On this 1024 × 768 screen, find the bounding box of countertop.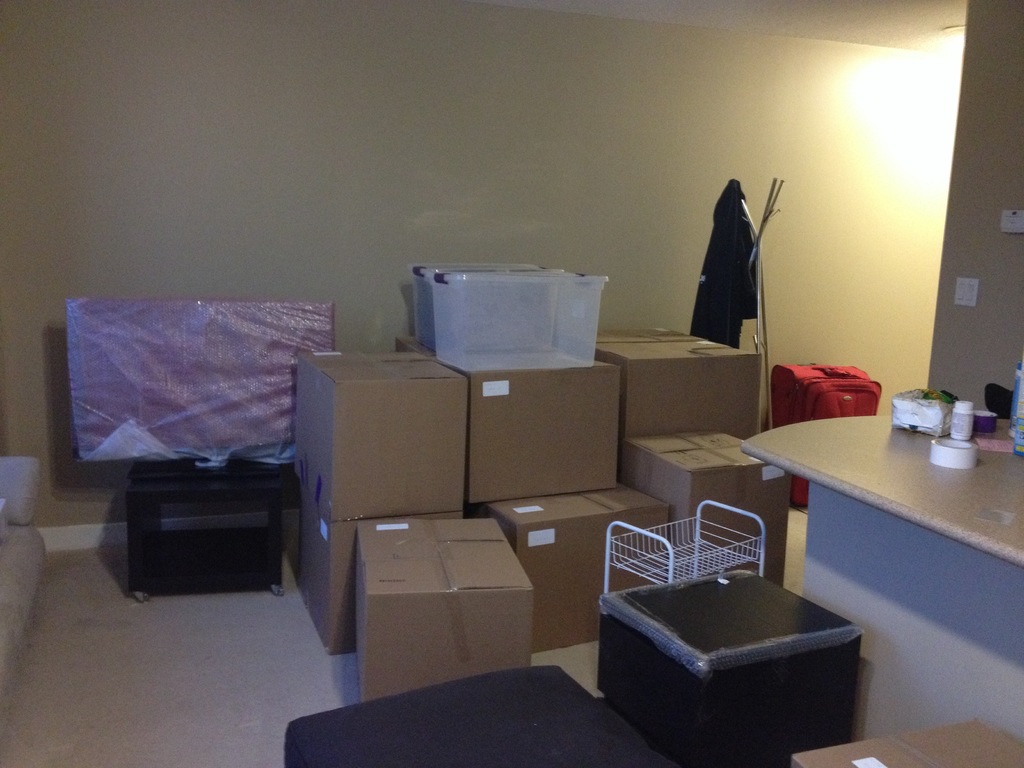
Bounding box: <region>738, 410, 1023, 565</region>.
